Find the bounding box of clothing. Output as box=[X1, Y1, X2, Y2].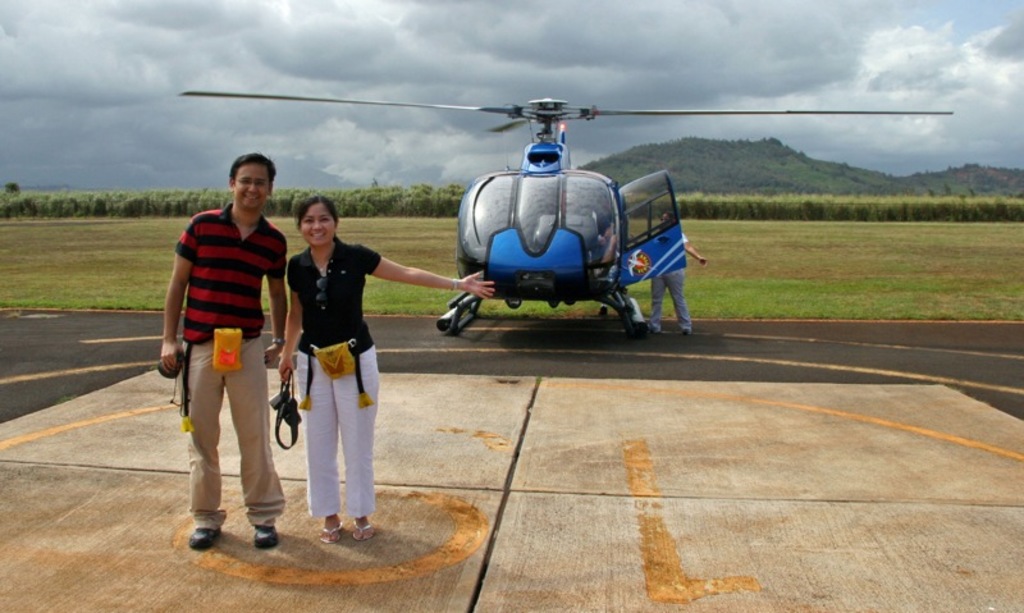
box=[173, 206, 285, 516].
